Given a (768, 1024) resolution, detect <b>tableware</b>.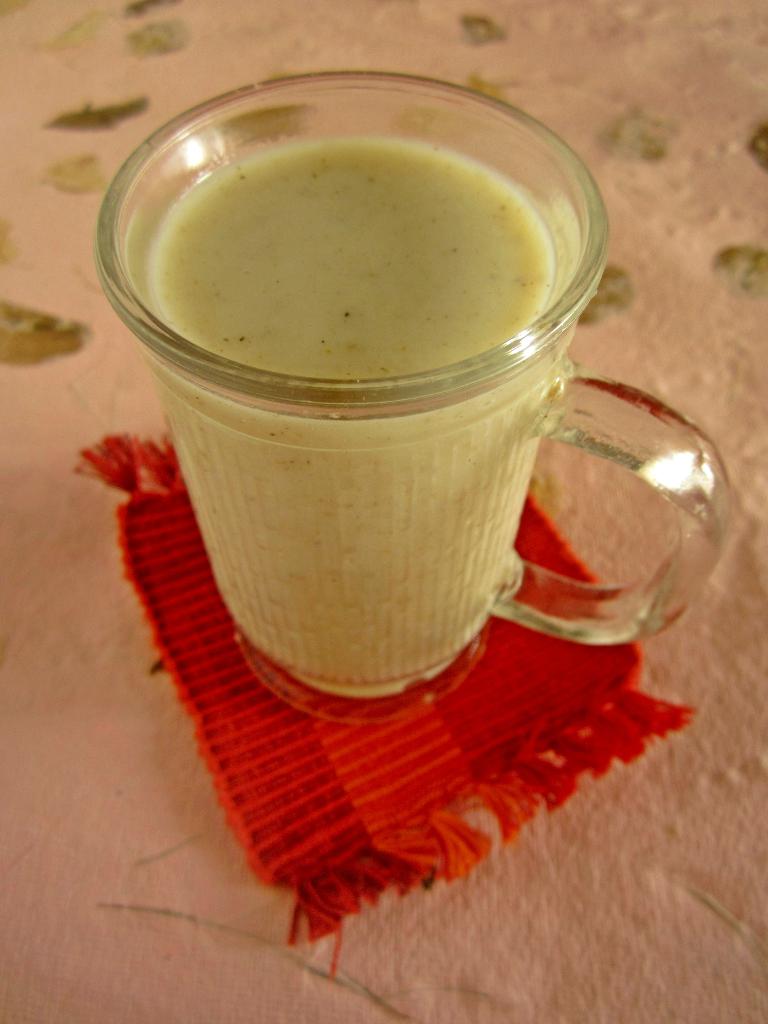
rect(92, 69, 735, 729).
